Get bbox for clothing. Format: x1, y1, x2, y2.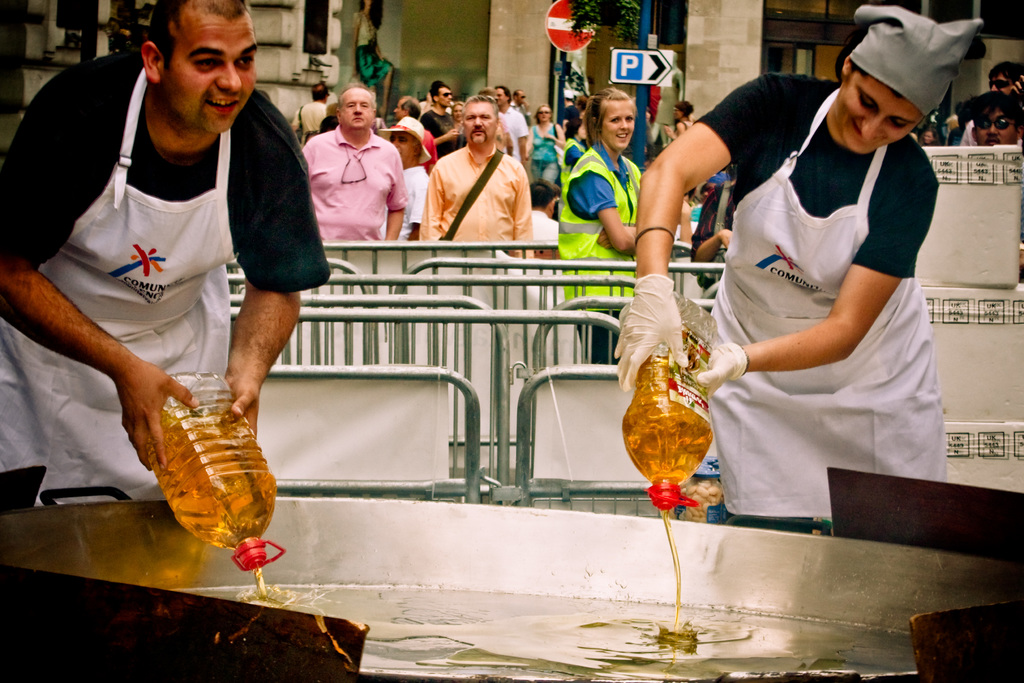
0, 46, 328, 508.
